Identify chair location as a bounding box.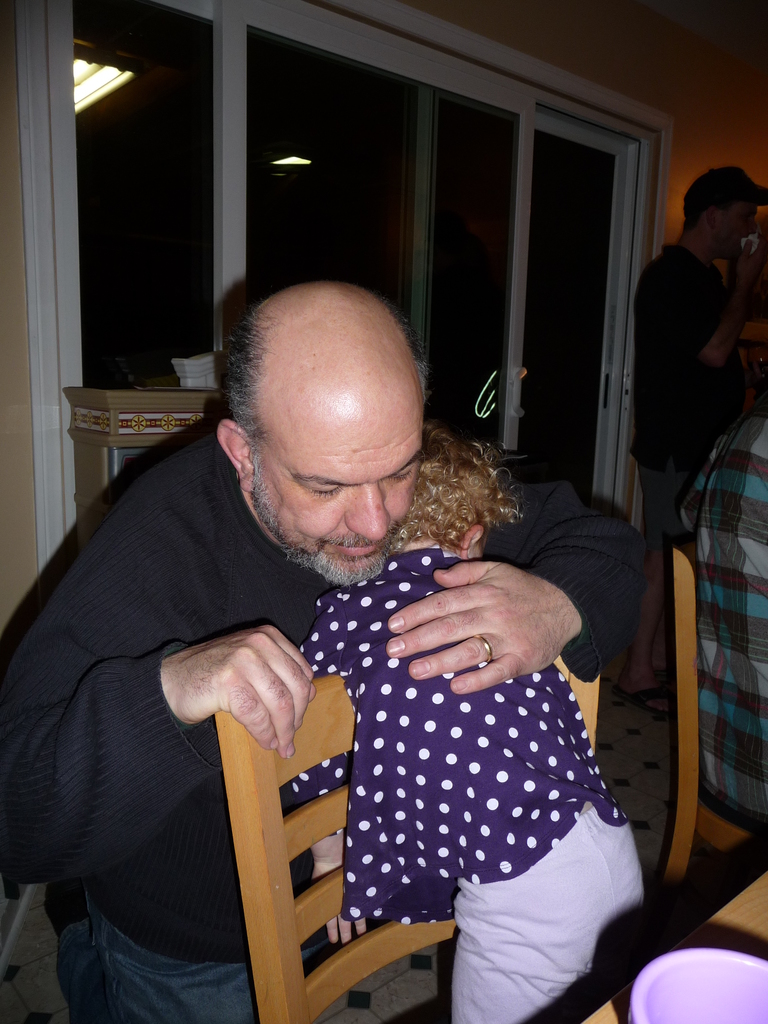
{"left": 665, "top": 533, "right": 759, "bottom": 886}.
